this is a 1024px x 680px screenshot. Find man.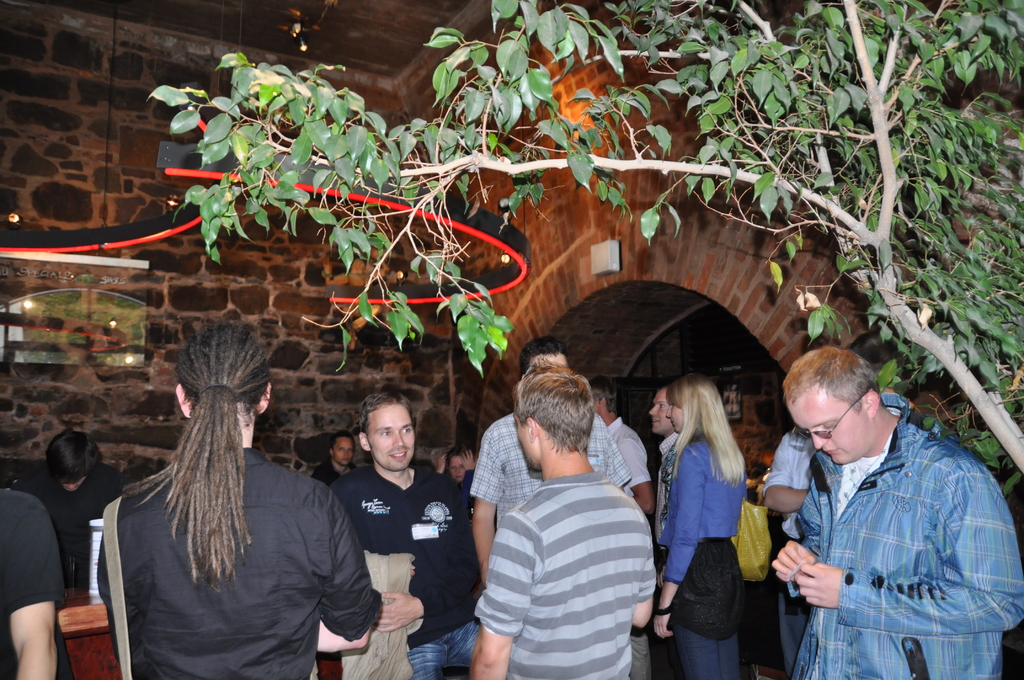
Bounding box: BBox(589, 382, 660, 512).
